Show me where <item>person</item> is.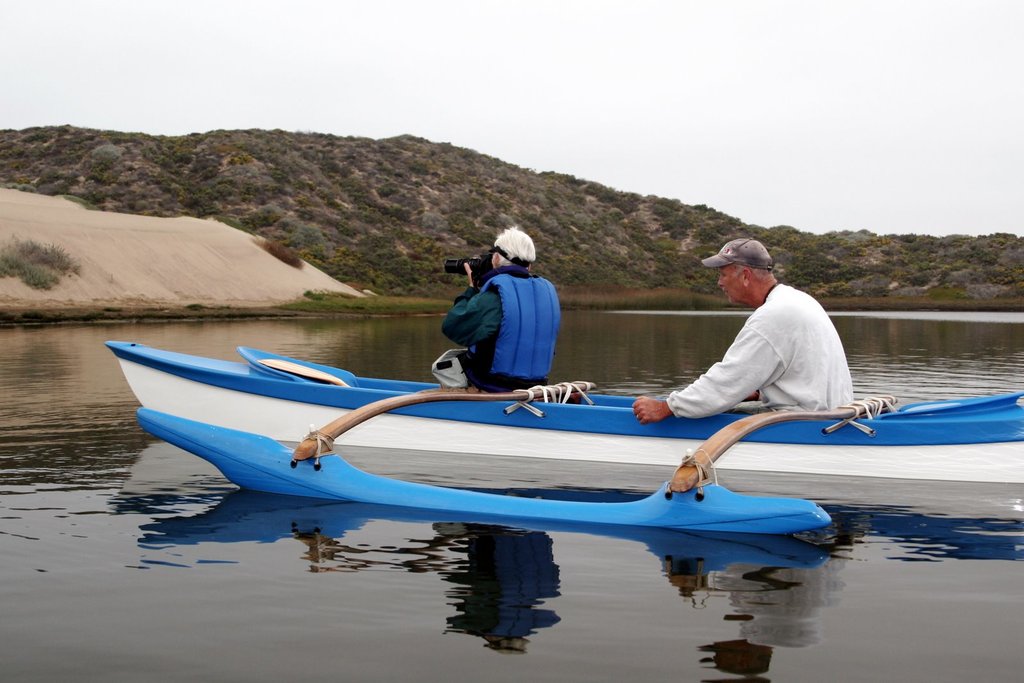
<item>person</item> is at 634/235/857/427.
